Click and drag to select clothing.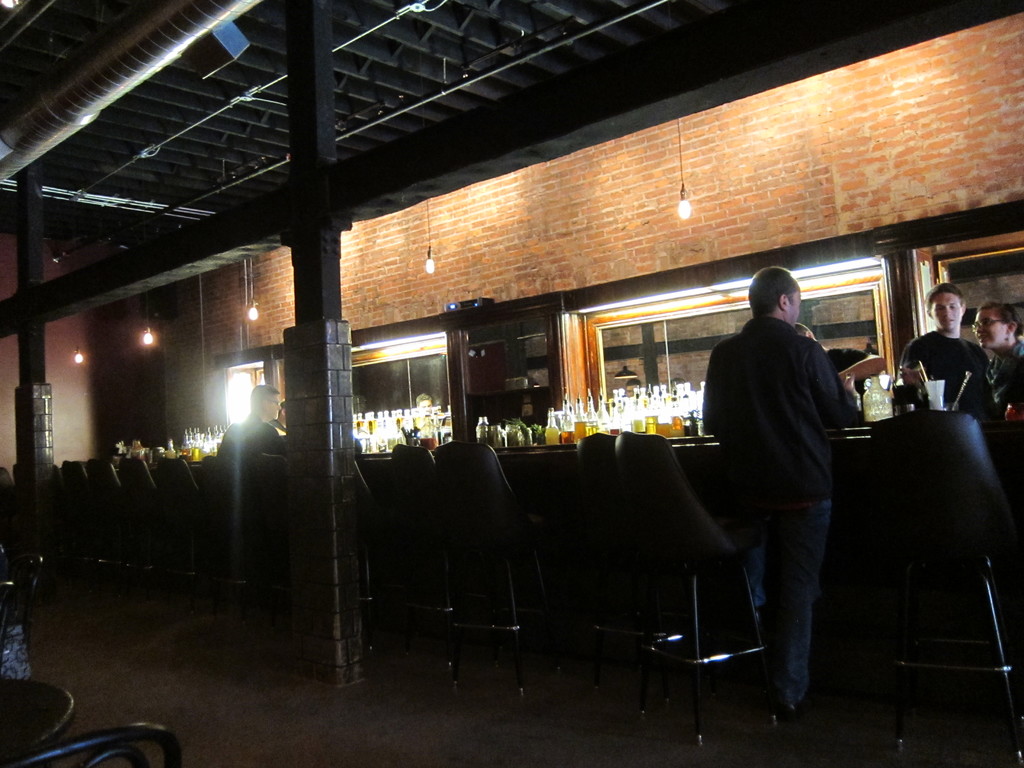
Selection: <bbox>701, 259, 863, 707</bbox>.
